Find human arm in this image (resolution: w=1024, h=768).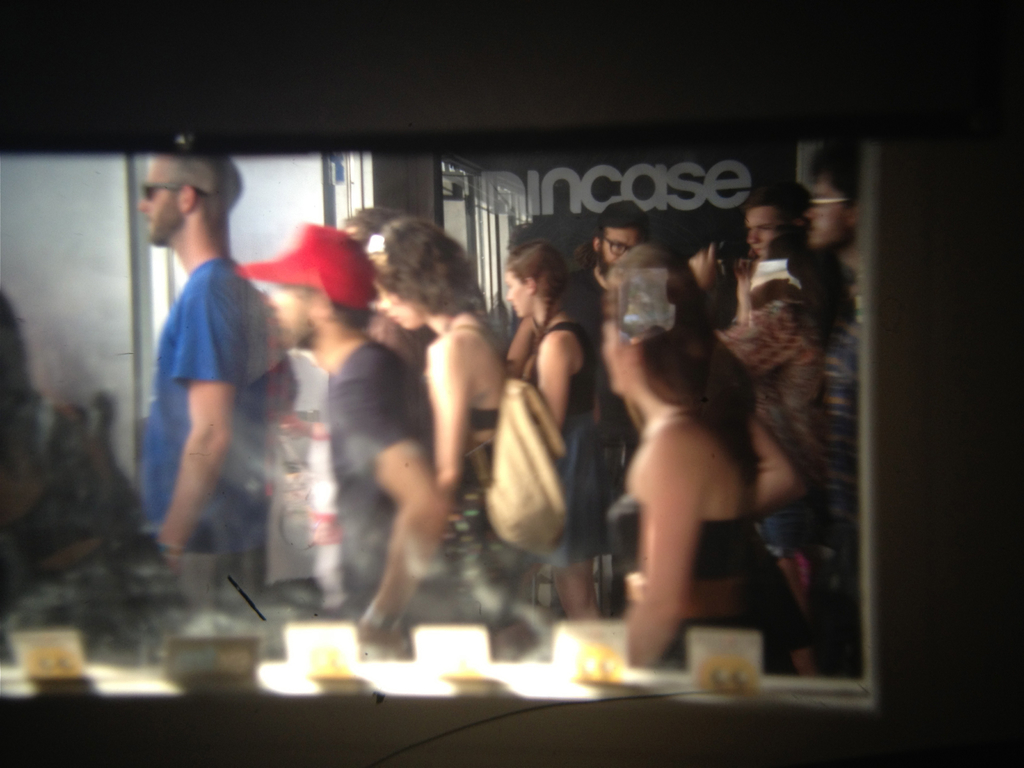
337,366,442,632.
